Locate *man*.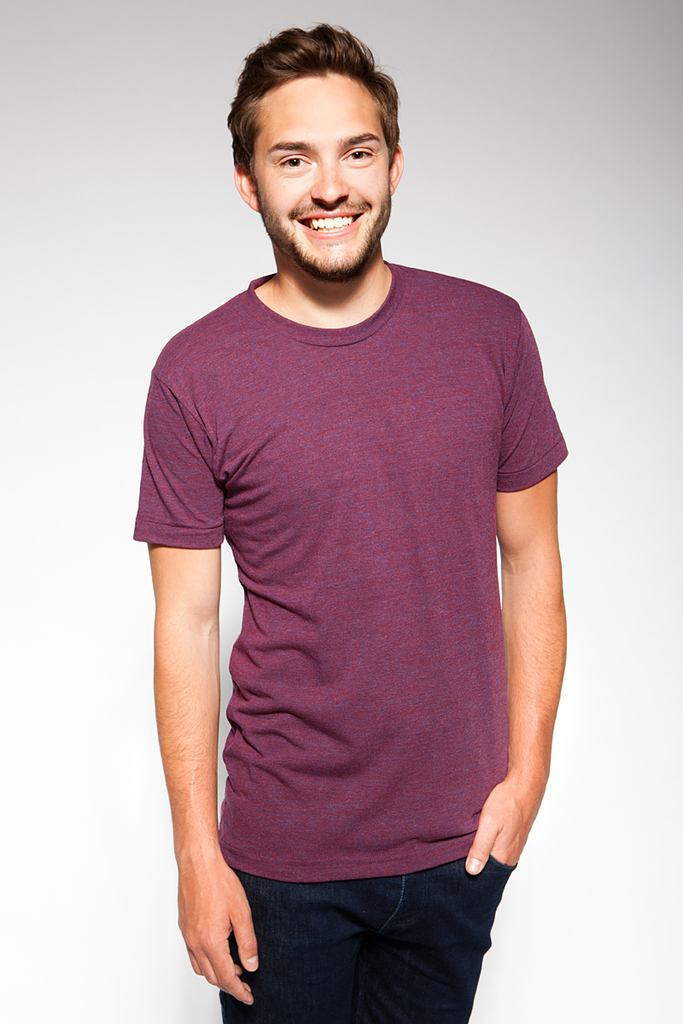
Bounding box: [left=134, top=23, right=566, bottom=1023].
